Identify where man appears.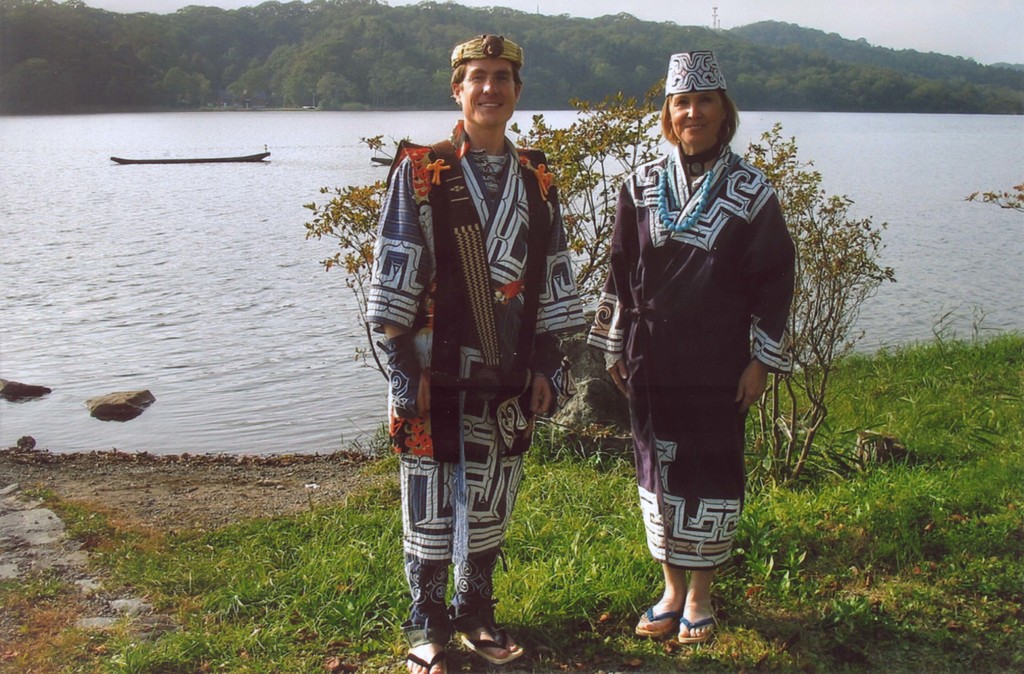
Appears at {"x1": 365, "y1": 31, "x2": 589, "y2": 673}.
